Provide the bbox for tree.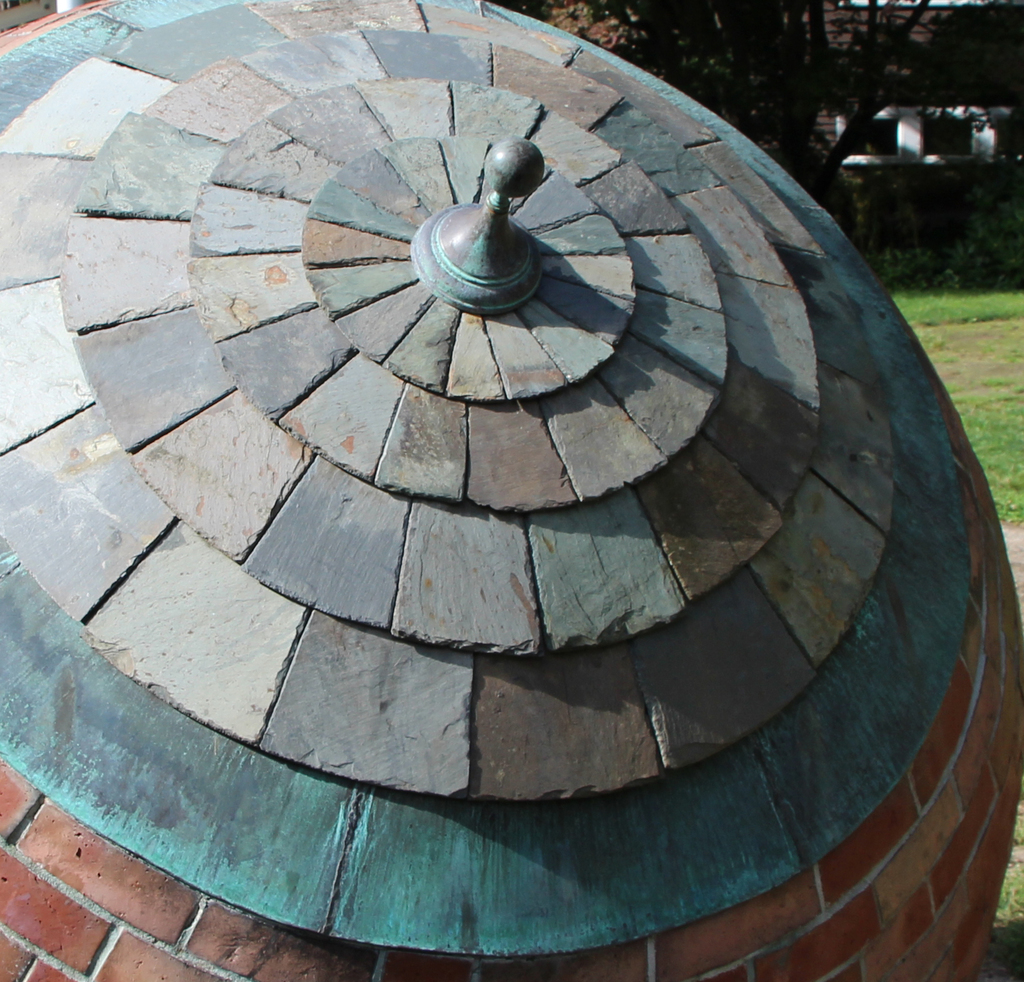
630:0:936:218.
